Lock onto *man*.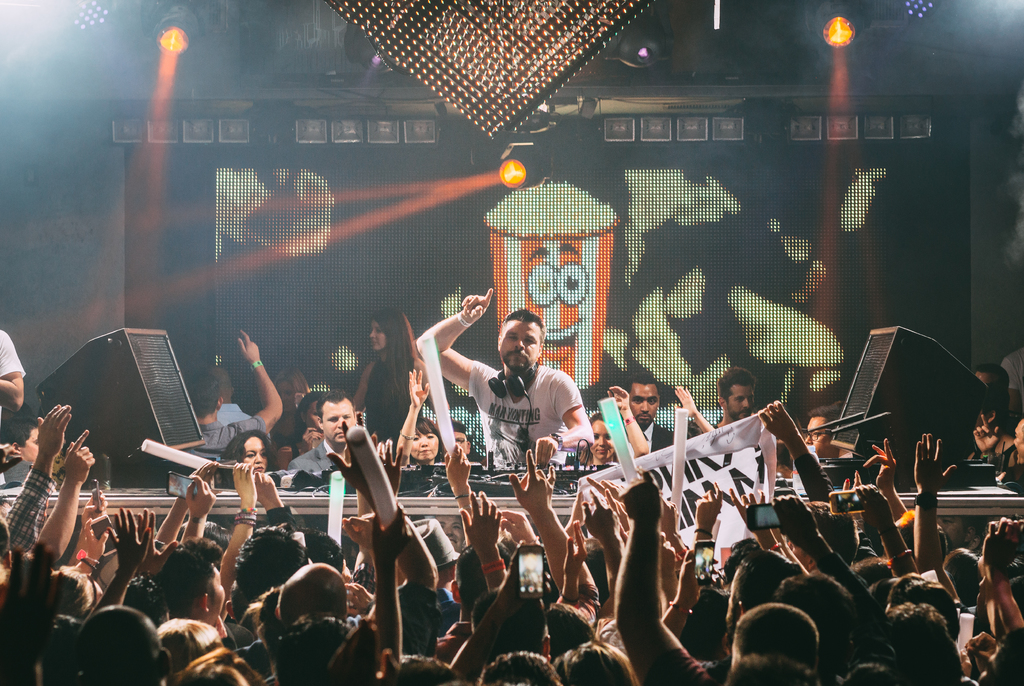
Locked: [440, 298, 575, 500].
